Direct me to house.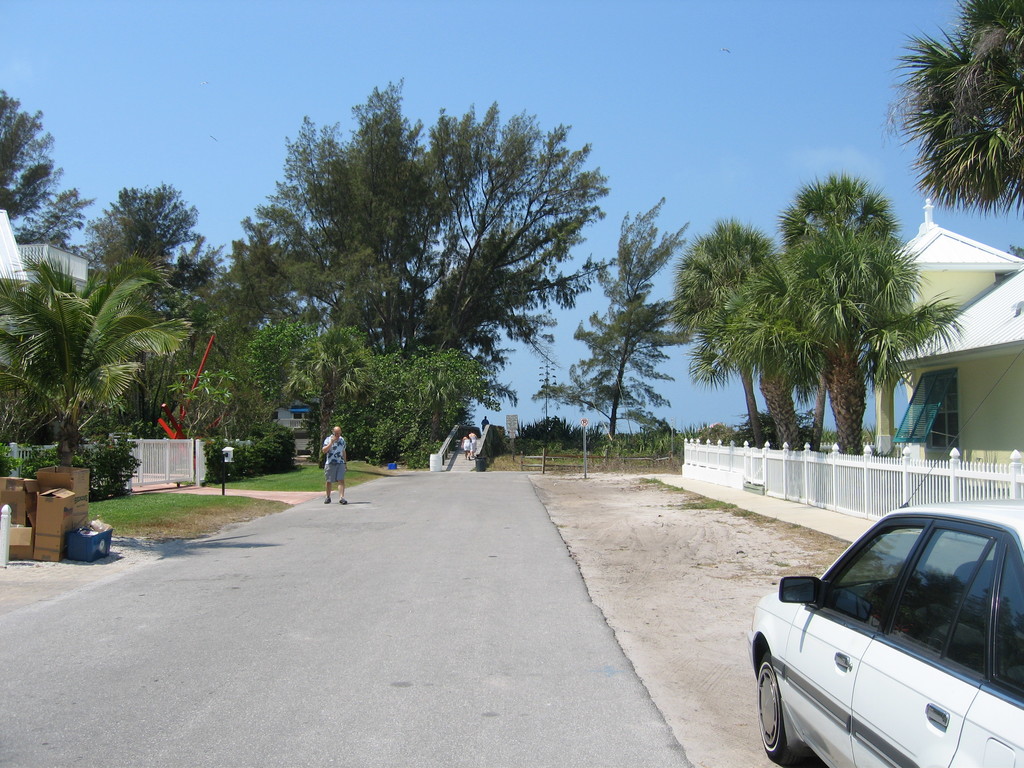
Direction: left=848, top=199, right=1023, bottom=469.
